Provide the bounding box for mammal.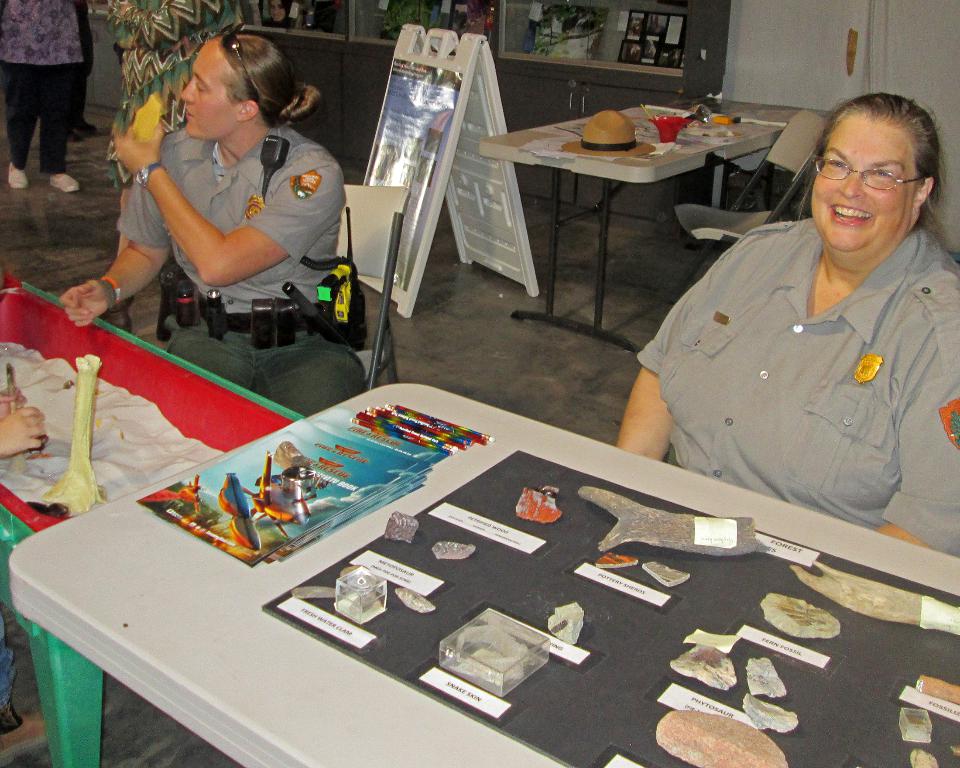
box(71, 4, 97, 142).
